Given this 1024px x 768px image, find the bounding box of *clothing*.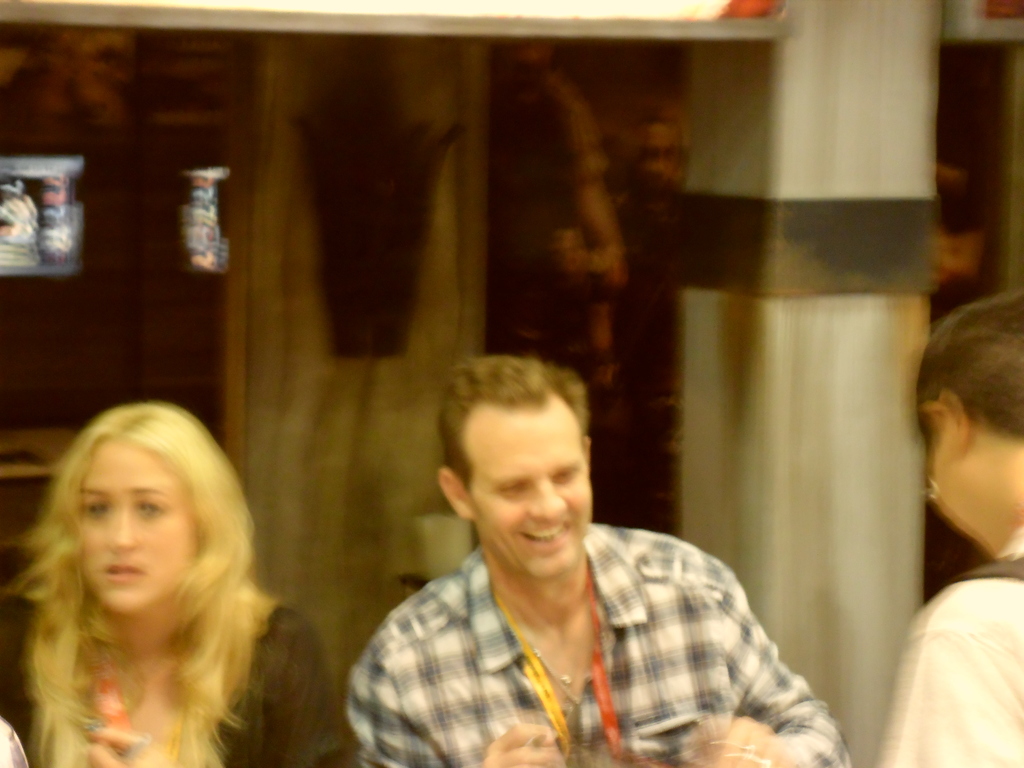
l=867, t=528, r=1023, b=767.
